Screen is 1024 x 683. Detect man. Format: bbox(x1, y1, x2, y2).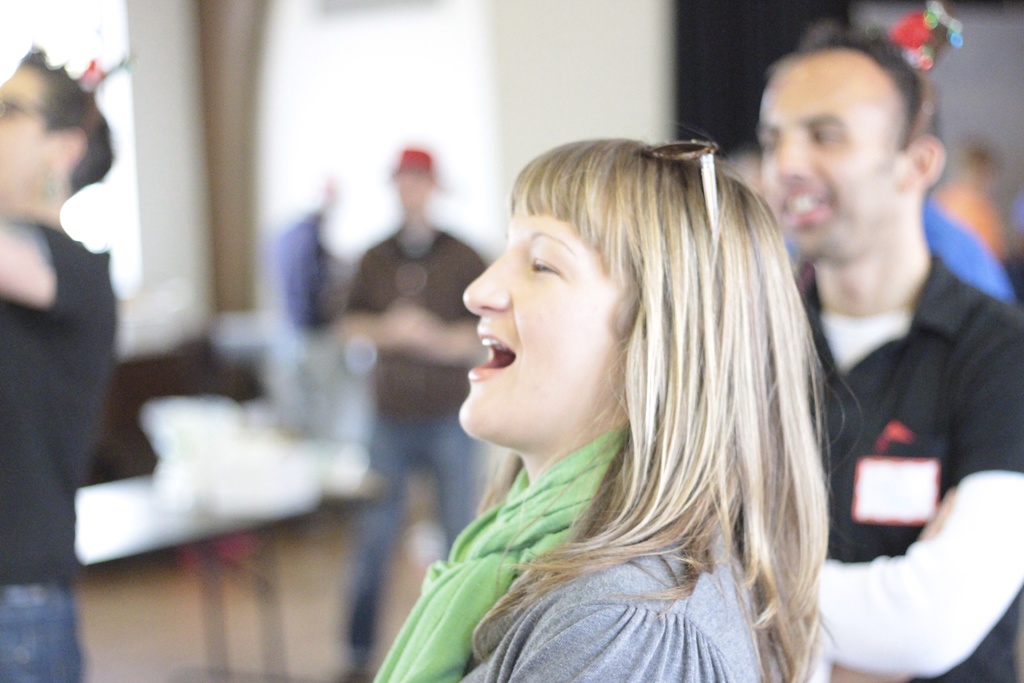
bbox(750, 21, 1023, 682).
